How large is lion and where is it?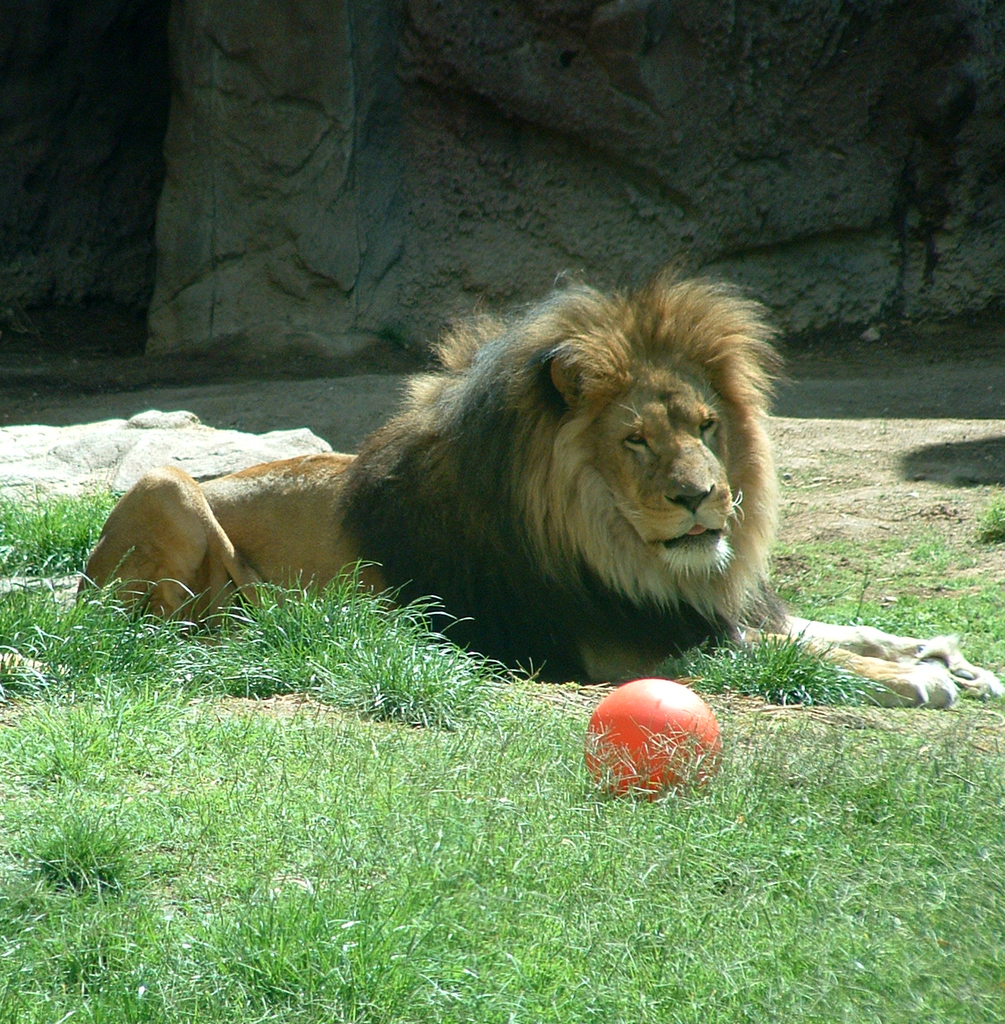
Bounding box: rect(0, 241, 1004, 709).
